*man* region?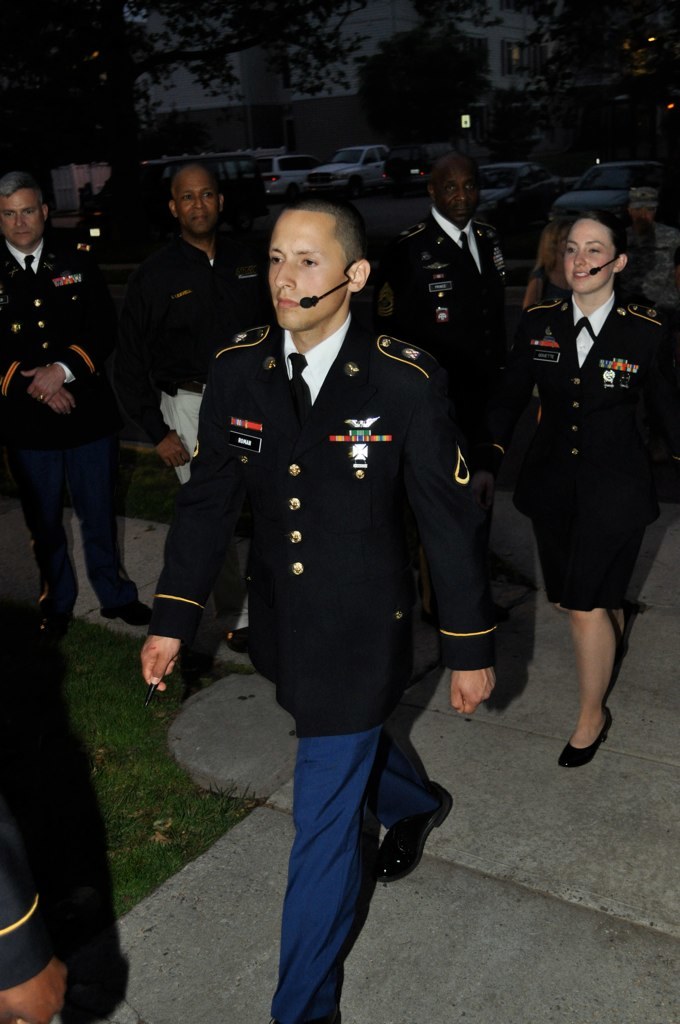
Rect(129, 167, 276, 653)
